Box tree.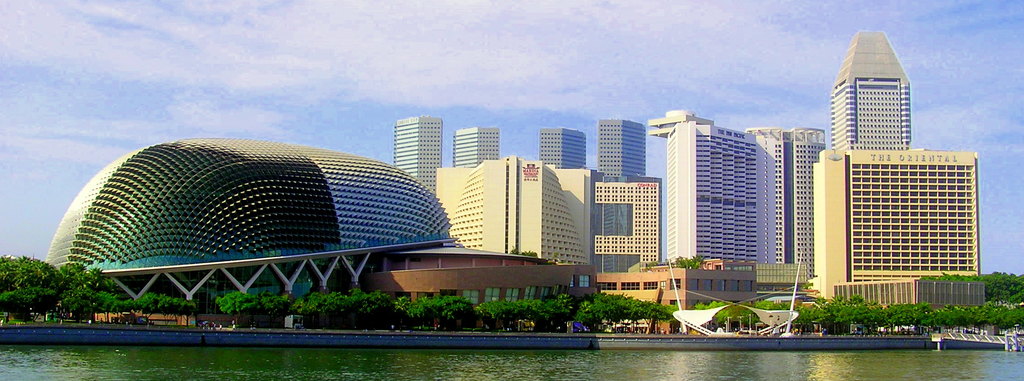
BBox(803, 306, 829, 334).
